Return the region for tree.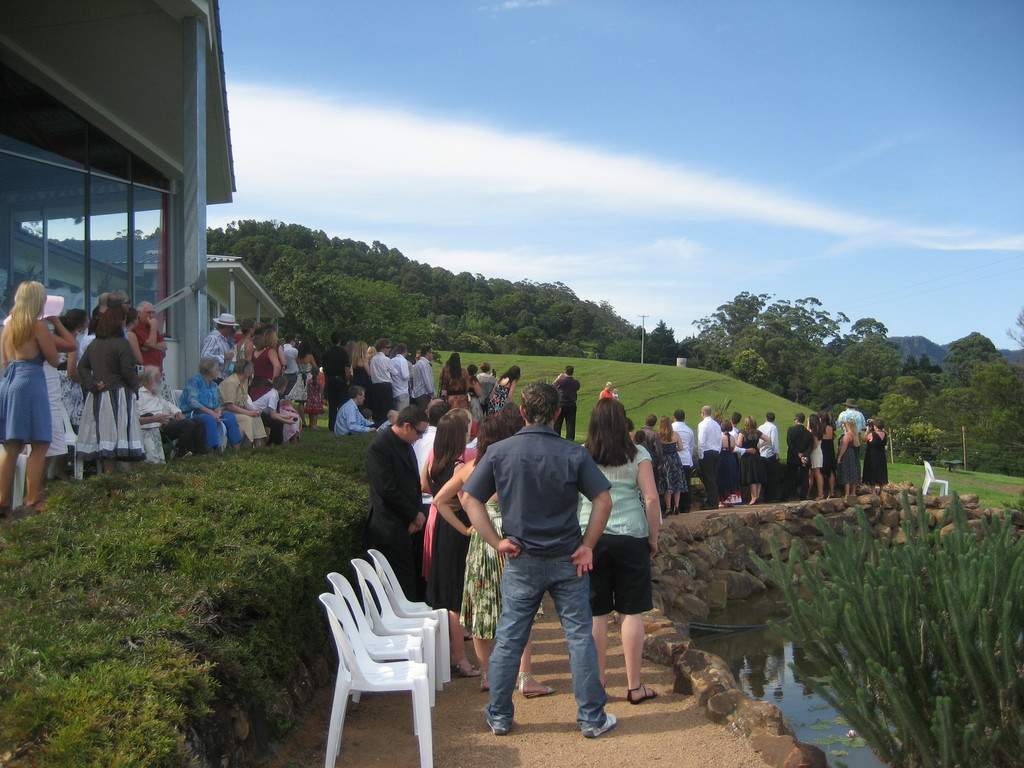
region(535, 292, 579, 342).
